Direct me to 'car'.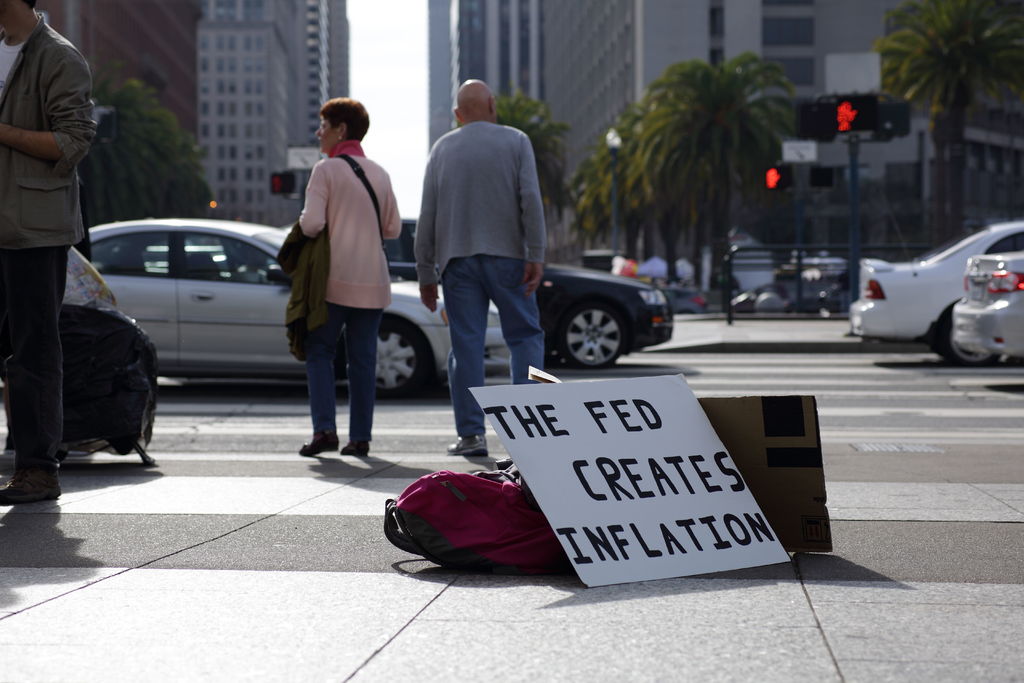
Direction: pyautogui.locateOnScreen(286, 218, 675, 368).
